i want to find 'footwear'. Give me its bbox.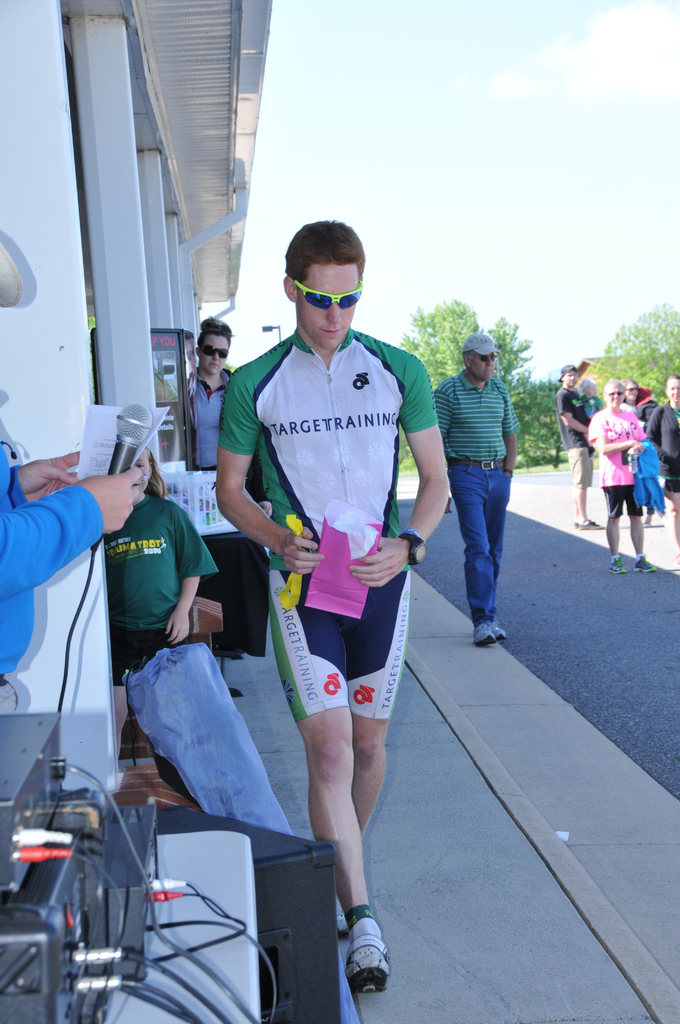
<region>487, 609, 510, 643</region>.
